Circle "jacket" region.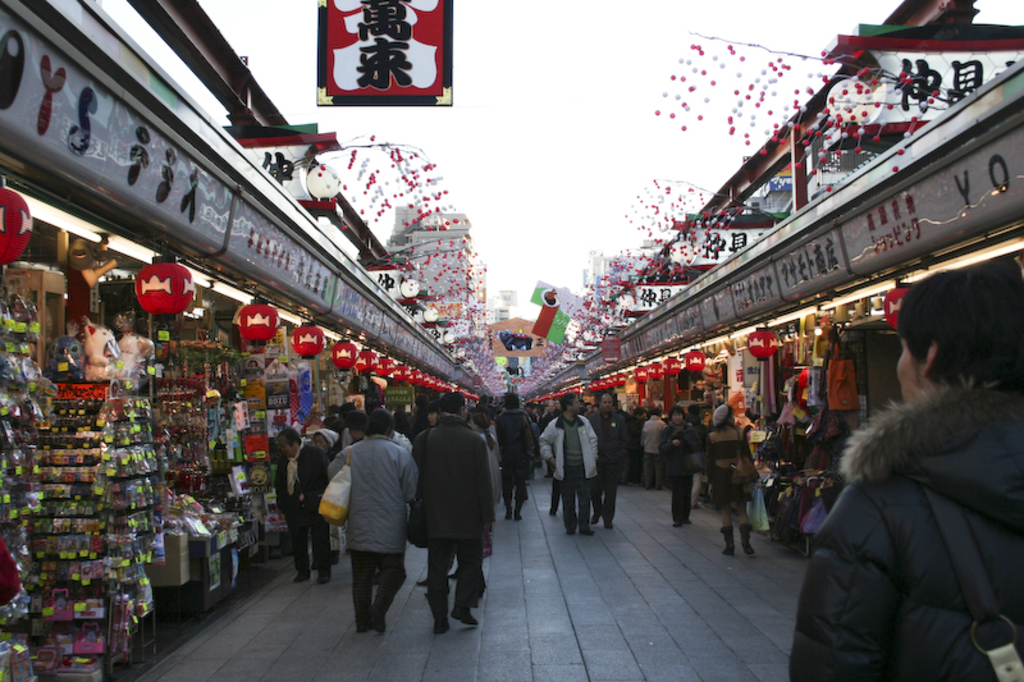
Region: x1=586 y1=408 x2=631 y2=473.
